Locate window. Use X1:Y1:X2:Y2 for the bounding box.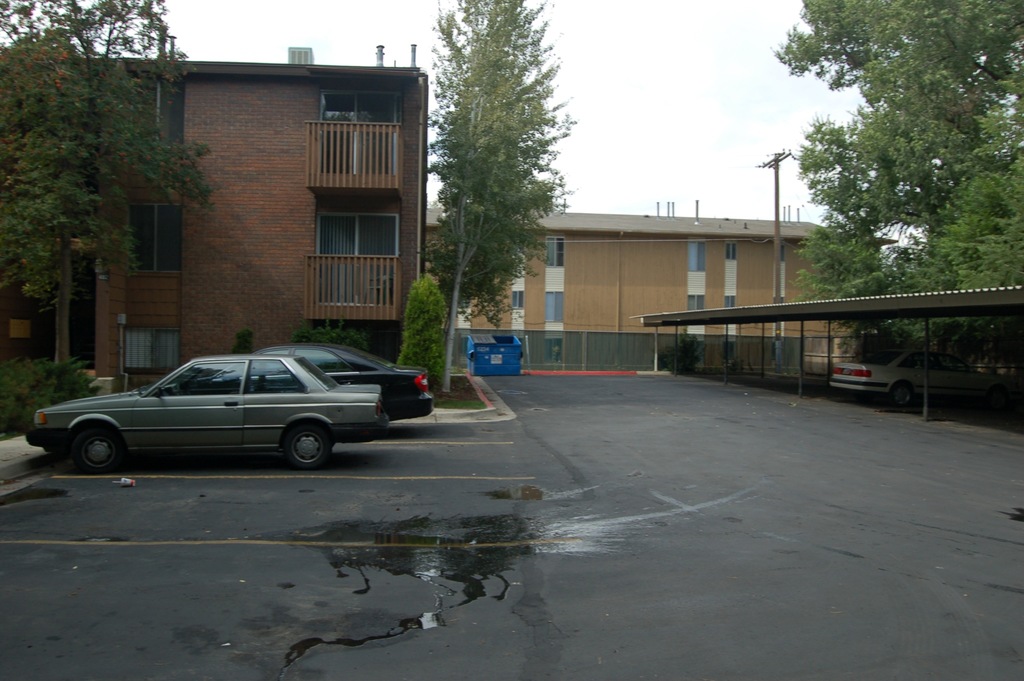
726:298:735:308.
